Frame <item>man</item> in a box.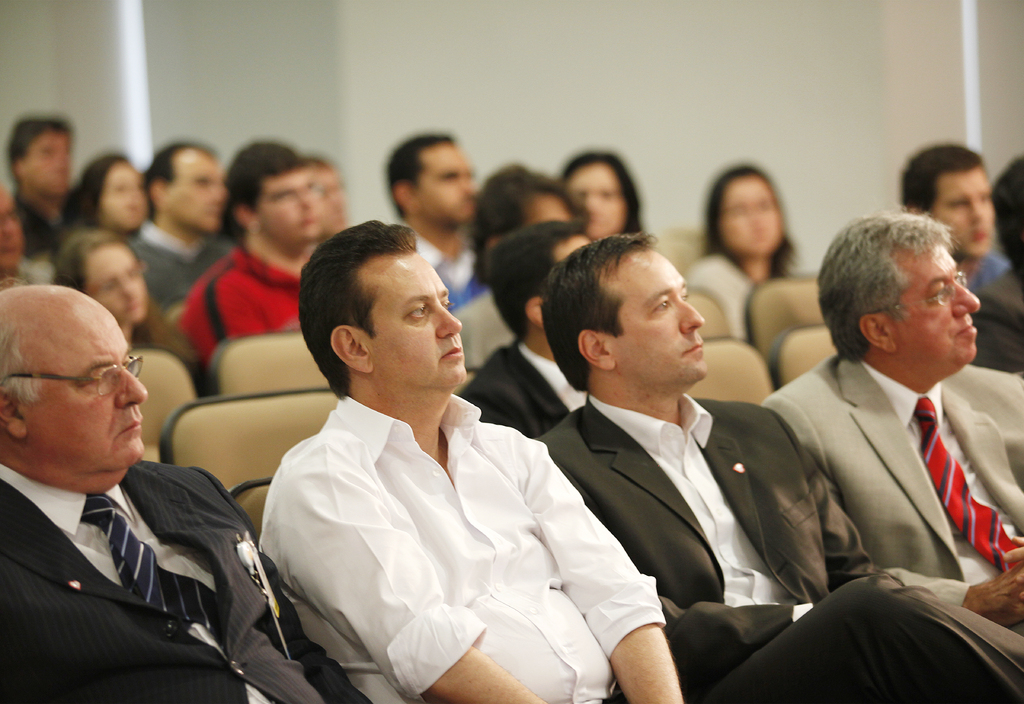
[left=456, top=220, right=588, bottom=441].
